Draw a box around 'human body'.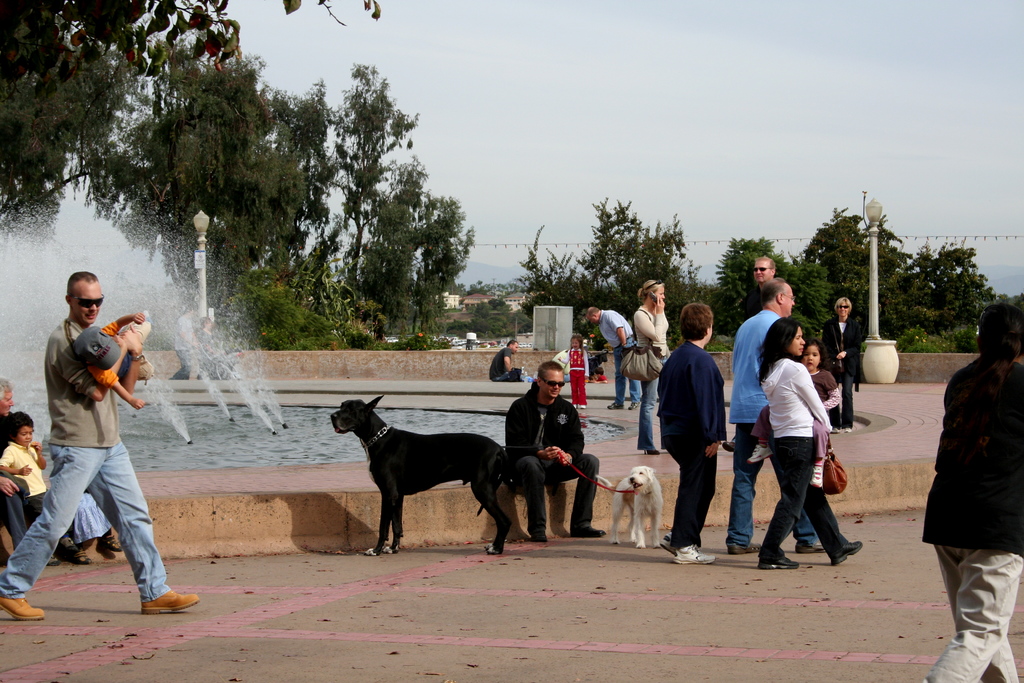
region(16, 276, 158, 626).
